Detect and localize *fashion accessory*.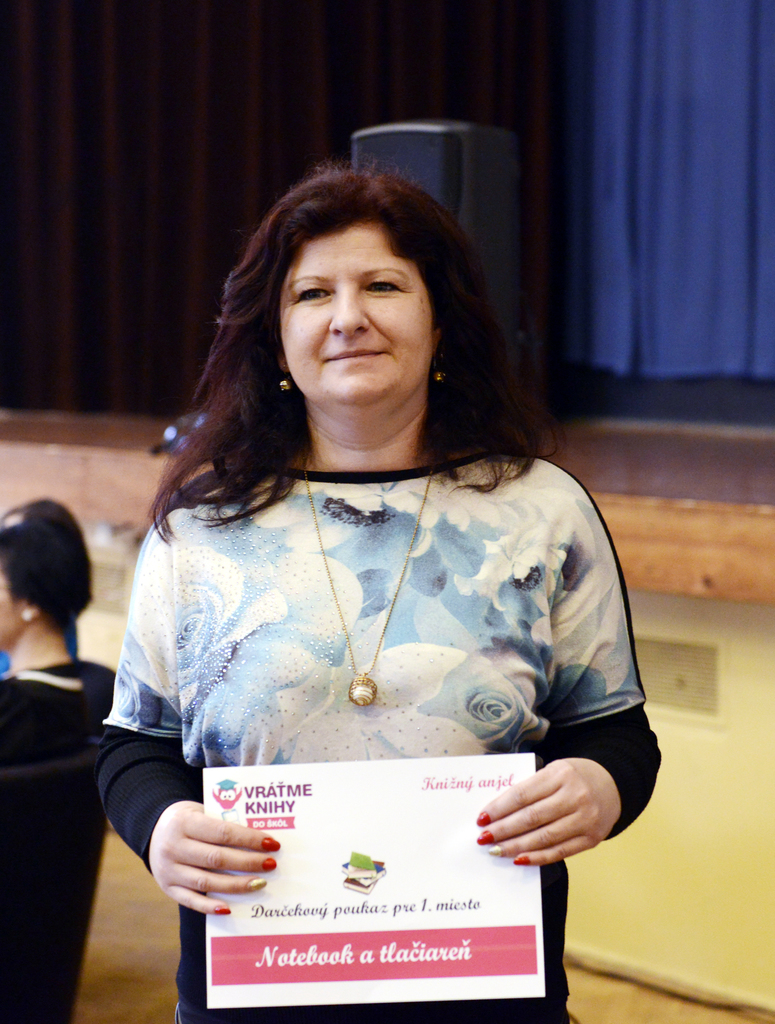
Localized at (476, 812, 488, 826).
